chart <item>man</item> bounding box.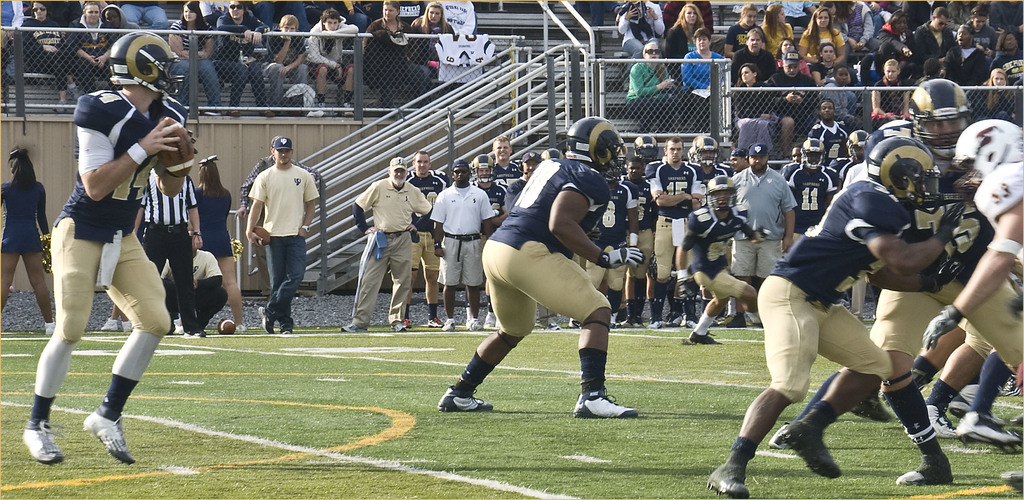
Charted: bbox=(922, 119, 1023, 352).
